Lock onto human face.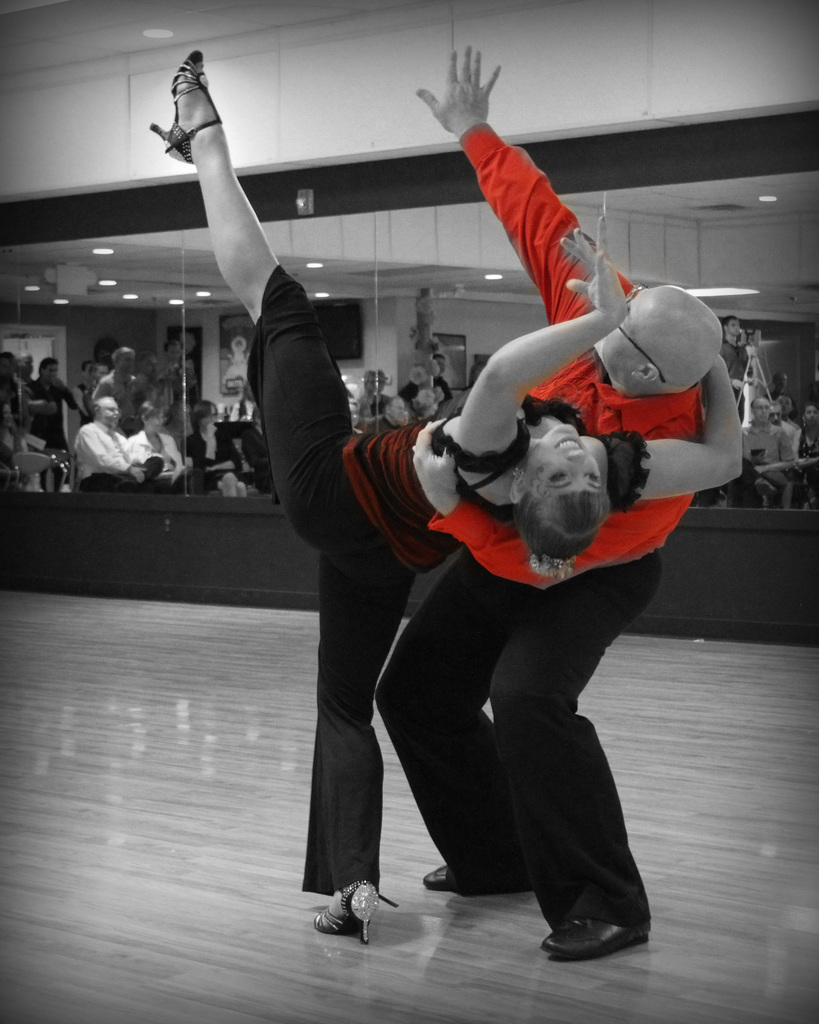
Locked: x1=599, y1=294, x2=649, y2=378.
